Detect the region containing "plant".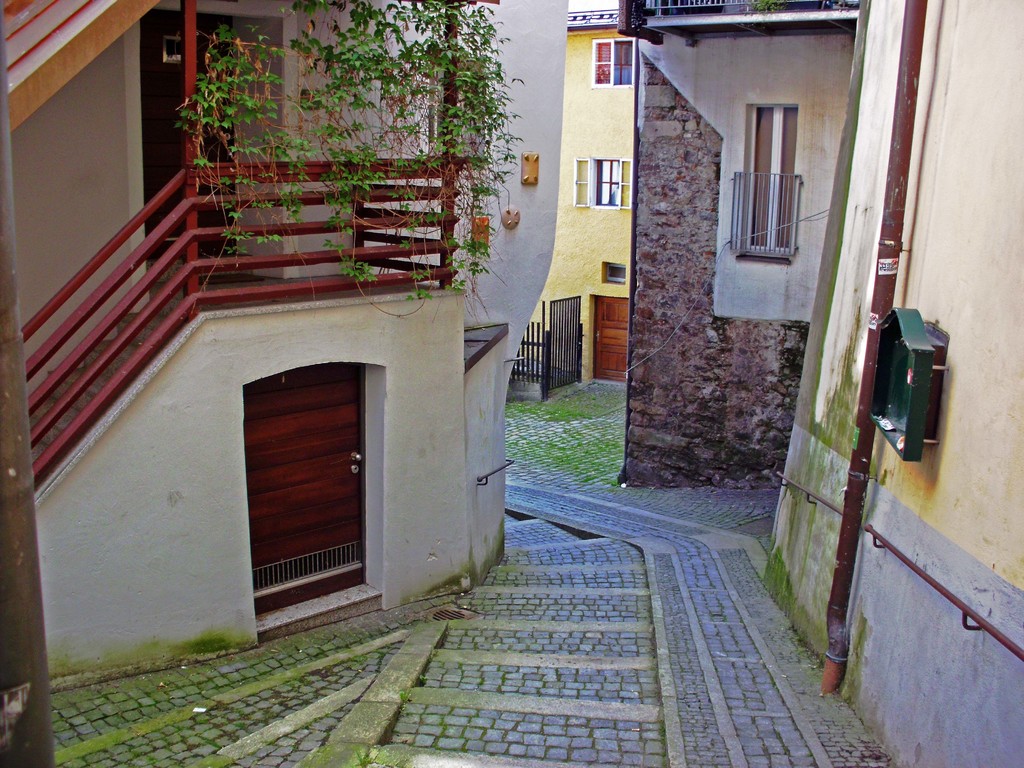
[left=404, top=708, right=414, bottom=717].
